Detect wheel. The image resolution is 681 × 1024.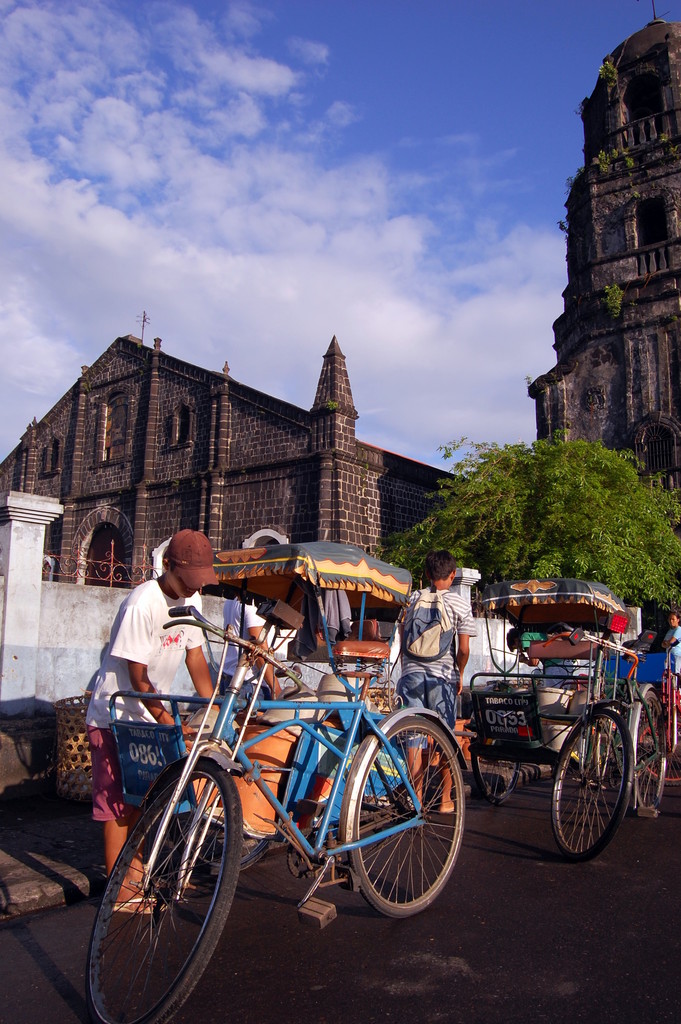
(x1=94, y1=783, x2=238, y2=1003).
